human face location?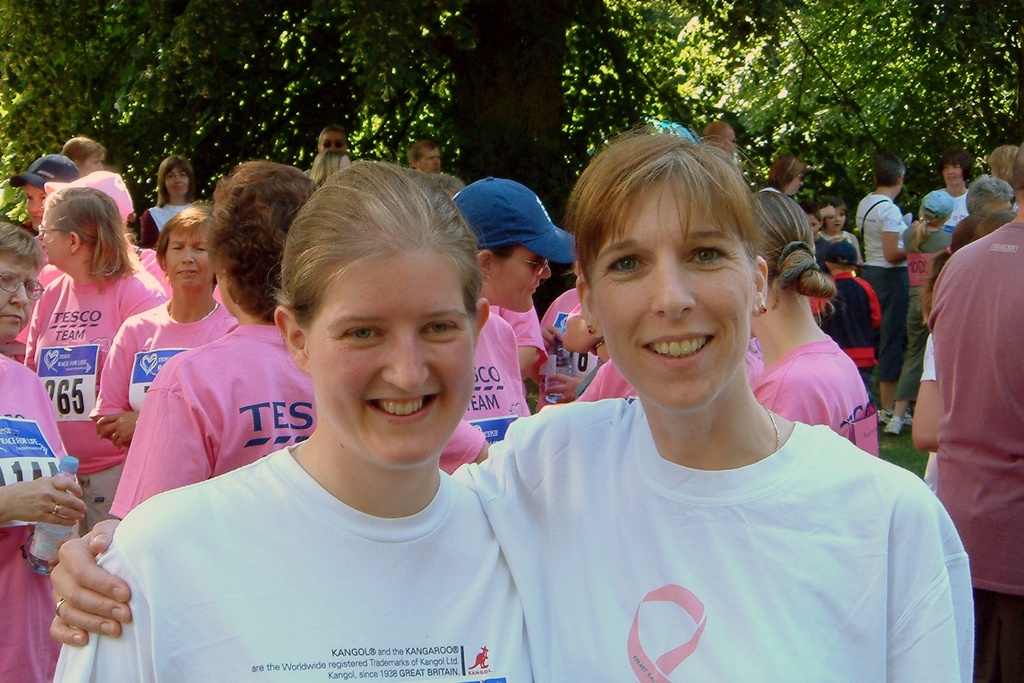
[82,152,100,172]
